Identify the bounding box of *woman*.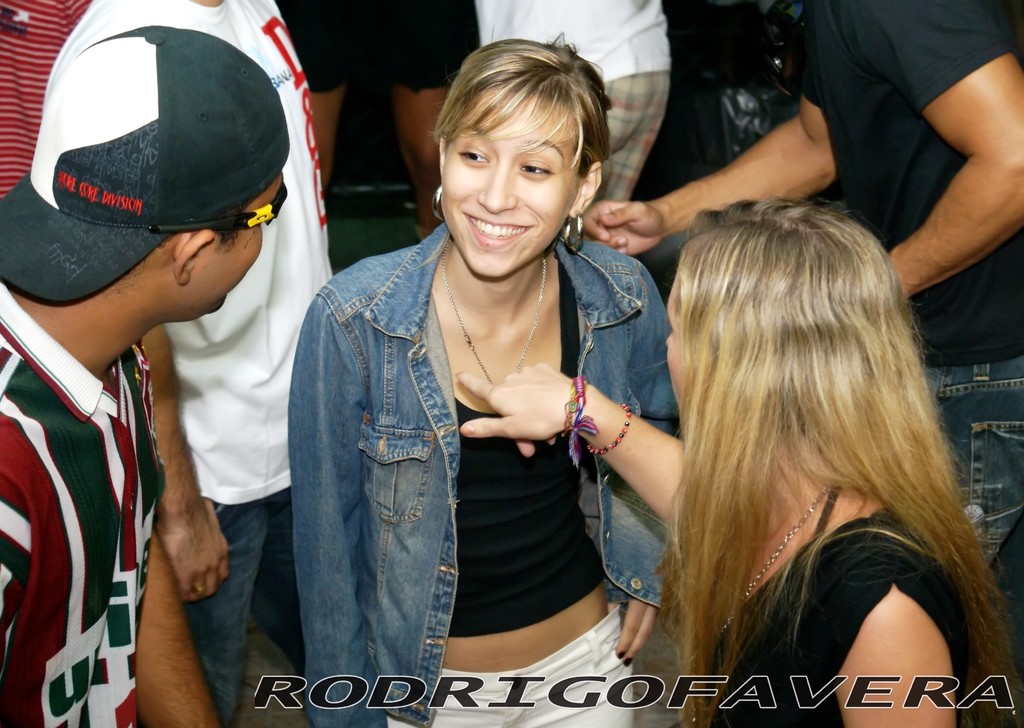
locate(449, 197, 1018, 725).
